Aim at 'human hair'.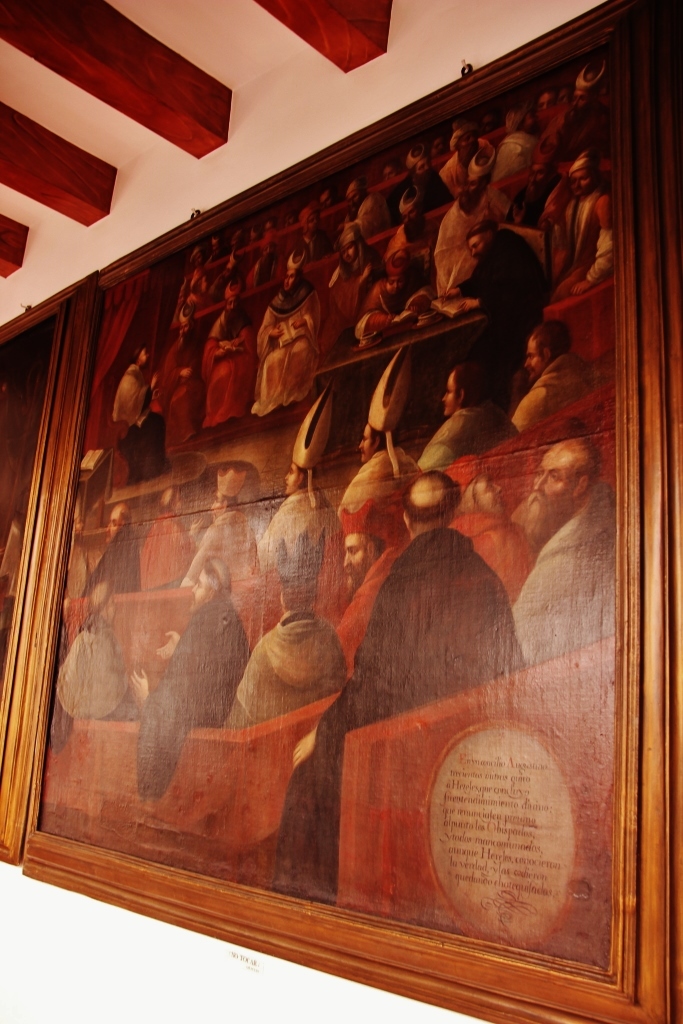
Aimed at Rect(134, 346, 148, 373).
